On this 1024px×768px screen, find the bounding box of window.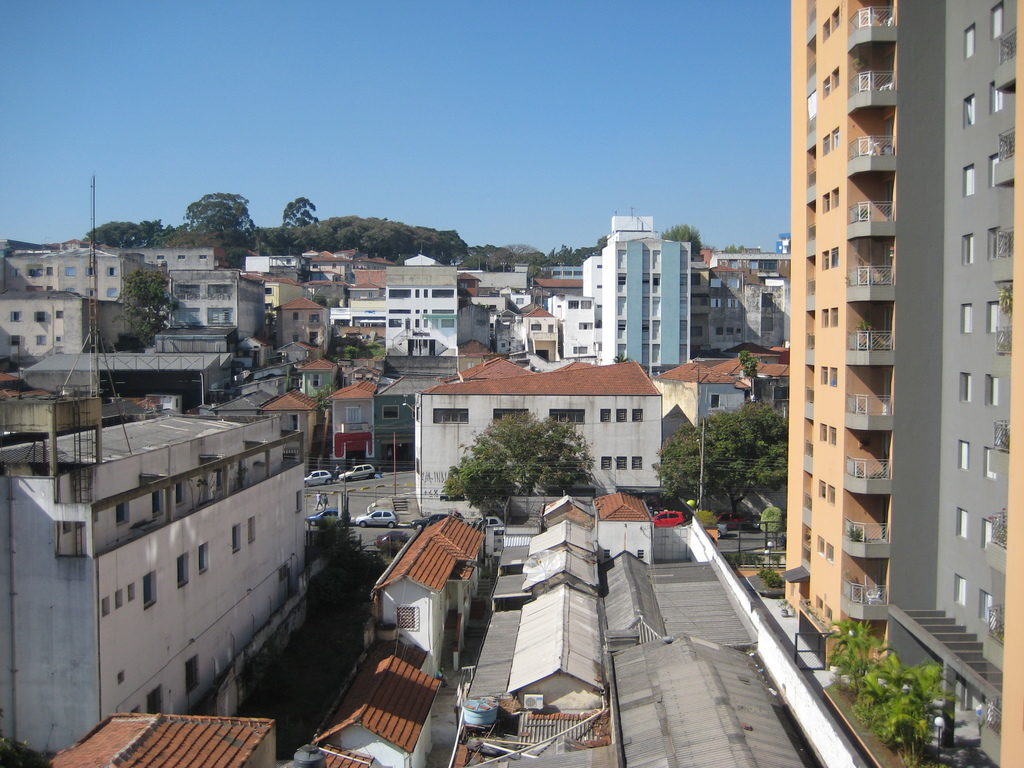
Bounding box: (116, 502, 130, 525).
